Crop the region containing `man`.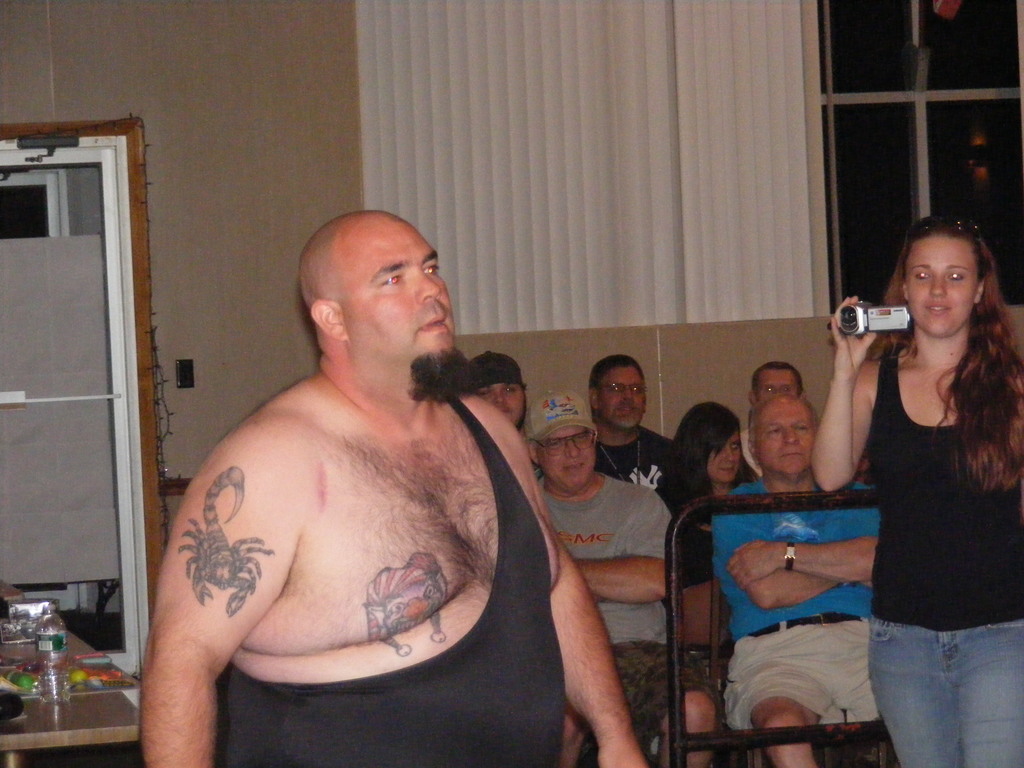
Crop region: bbox(739, 360, 807, 476).
